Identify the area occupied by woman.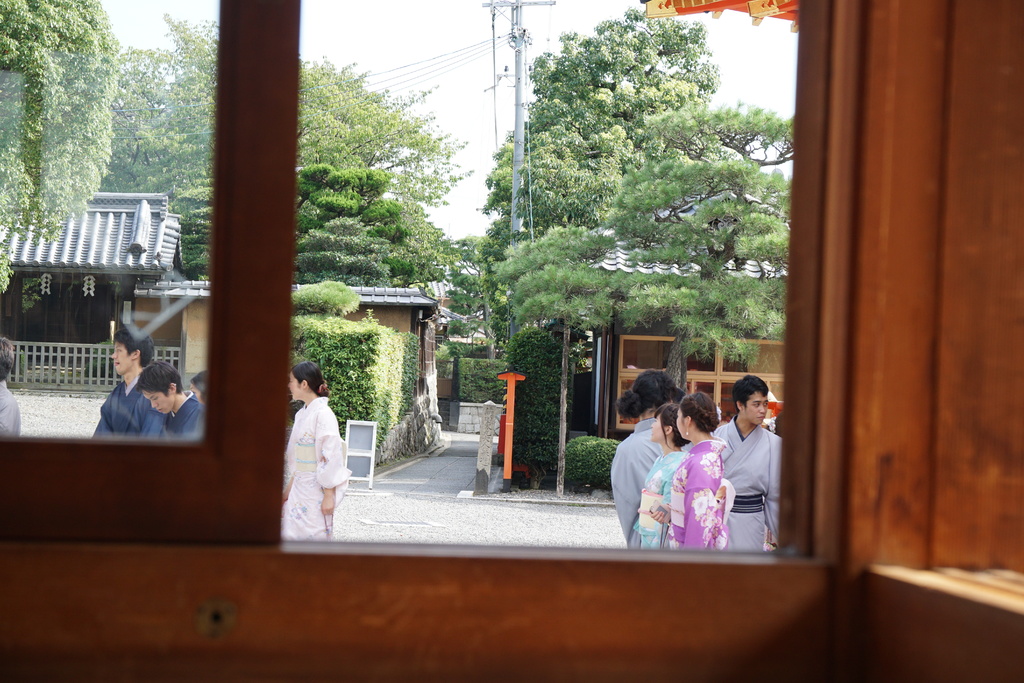
Area: pyautogui.locateOnScreen(190, 365, 205, 398).
